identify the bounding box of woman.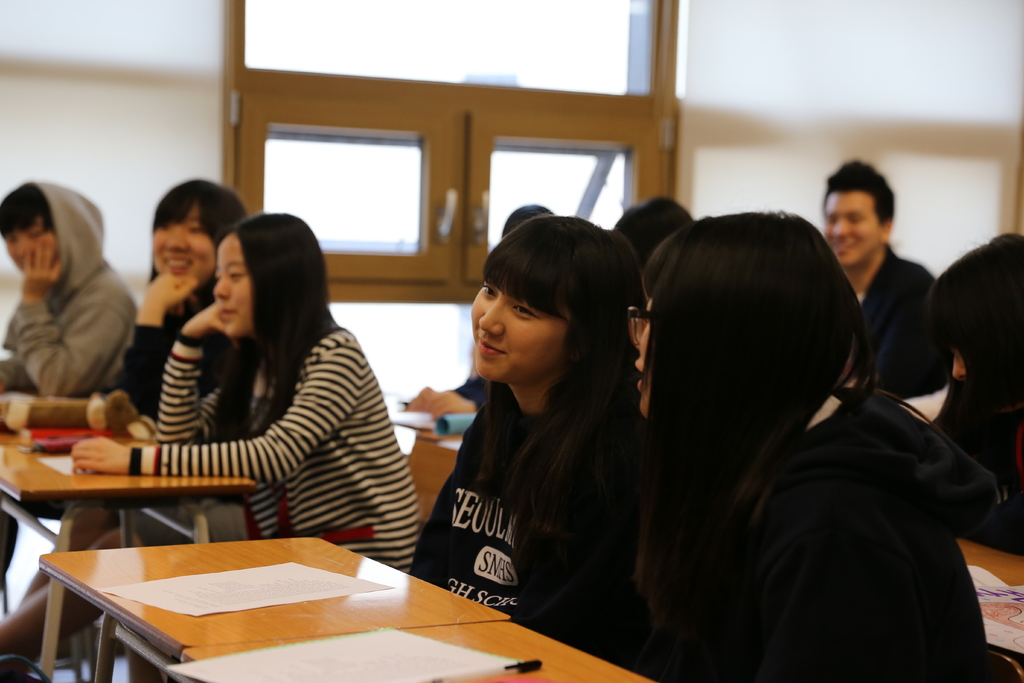
Rect(404, 216, 645, 657).
